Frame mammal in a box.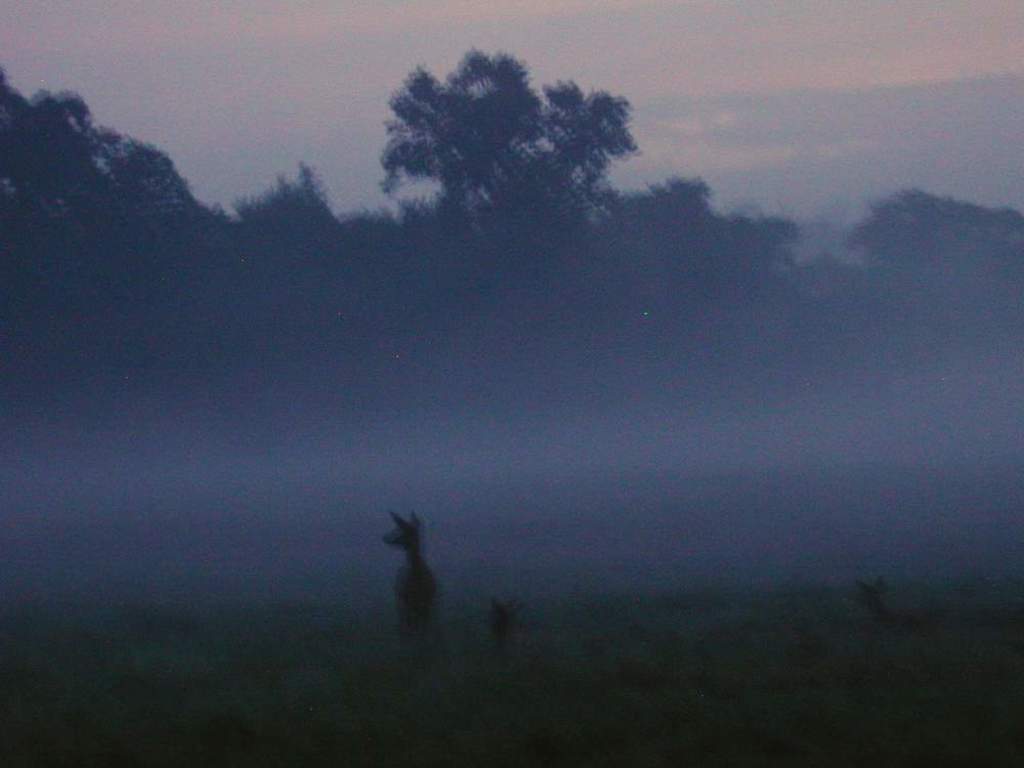
bbox=[857, 572, 939, 647].
